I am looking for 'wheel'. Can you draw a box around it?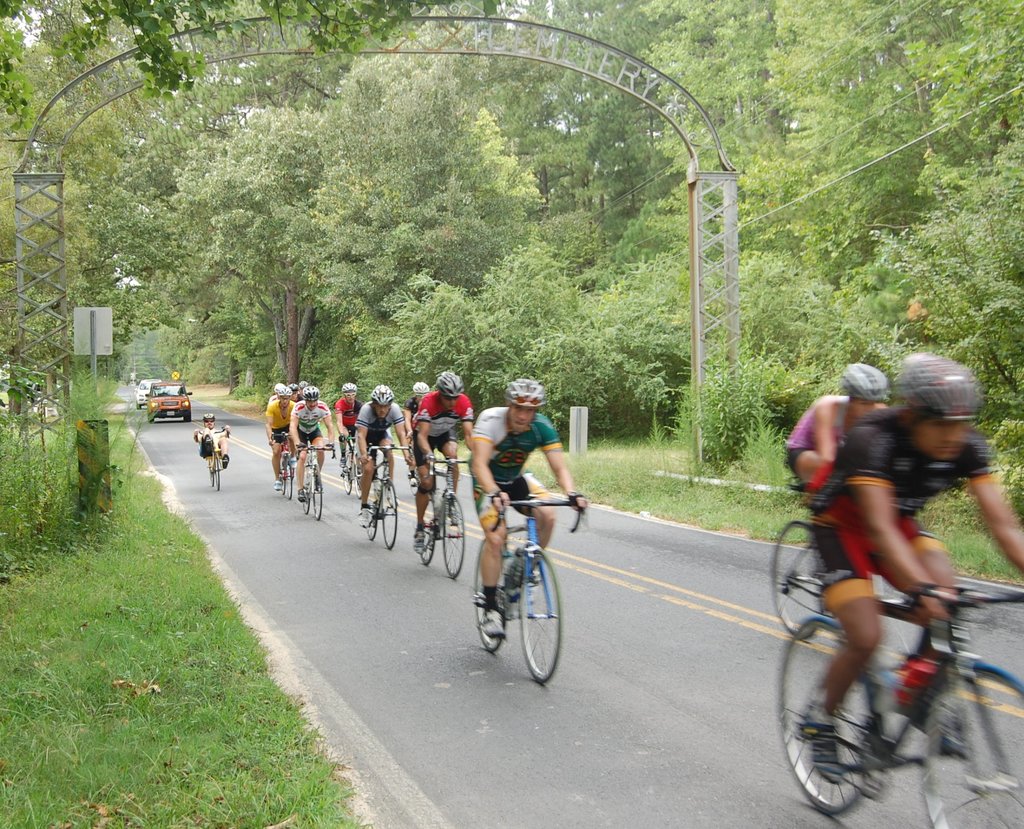
Sure, the bounding box is bbox(781, 617, 890, 812).
